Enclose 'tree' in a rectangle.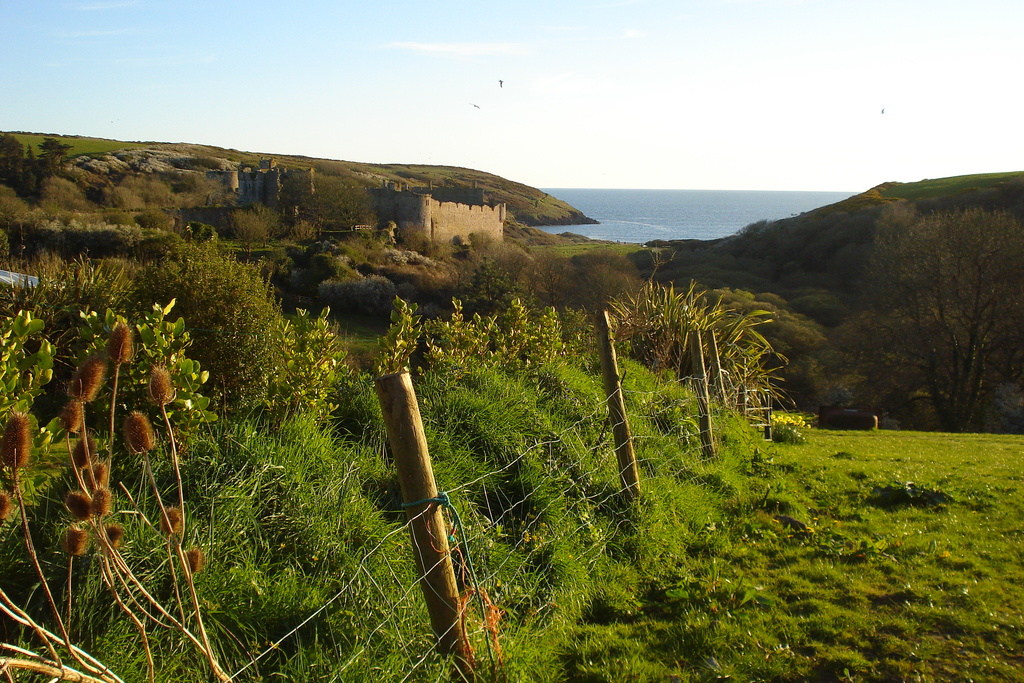
region(709, 286, 833, 424).
